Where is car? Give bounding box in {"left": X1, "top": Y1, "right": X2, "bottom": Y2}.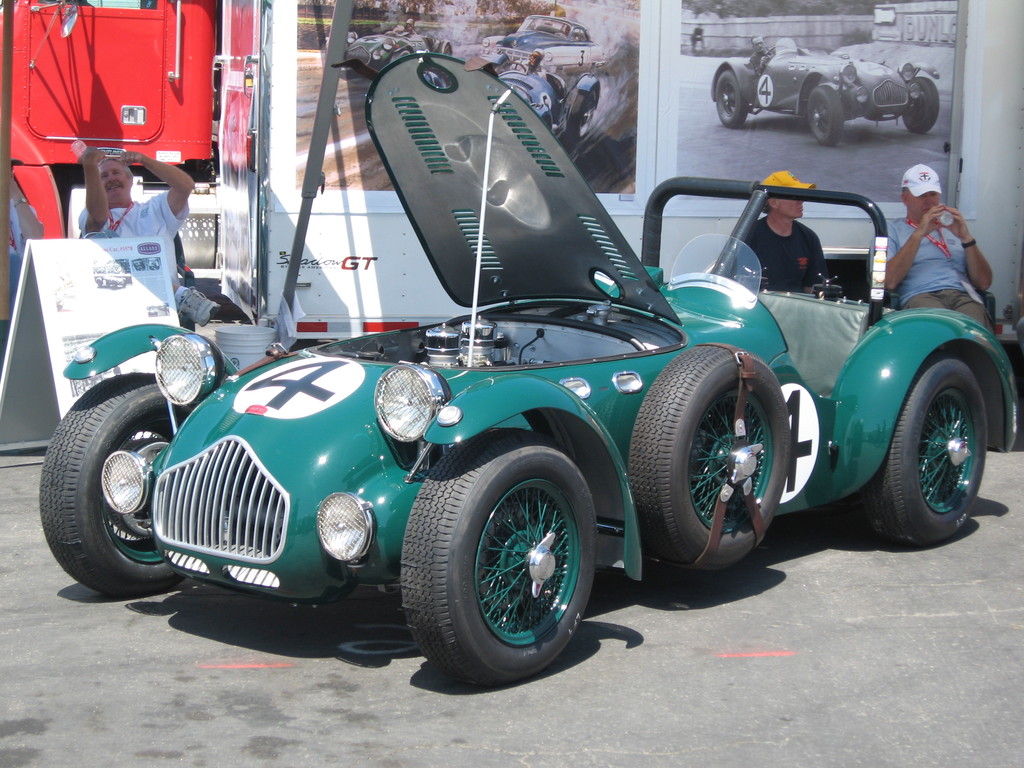
{"left": 33, "top": 51, "right": 1023, "bottom": 684}.
